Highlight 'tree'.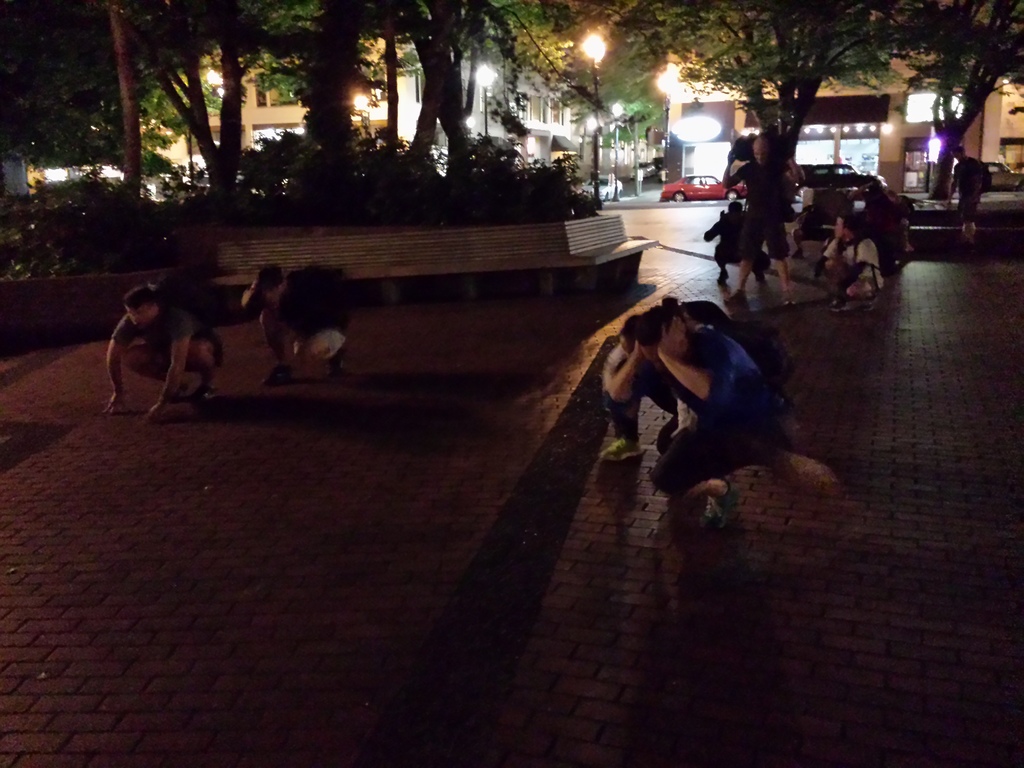
Highlighted region: [left=107, top=0, right=141, bottom=195].
